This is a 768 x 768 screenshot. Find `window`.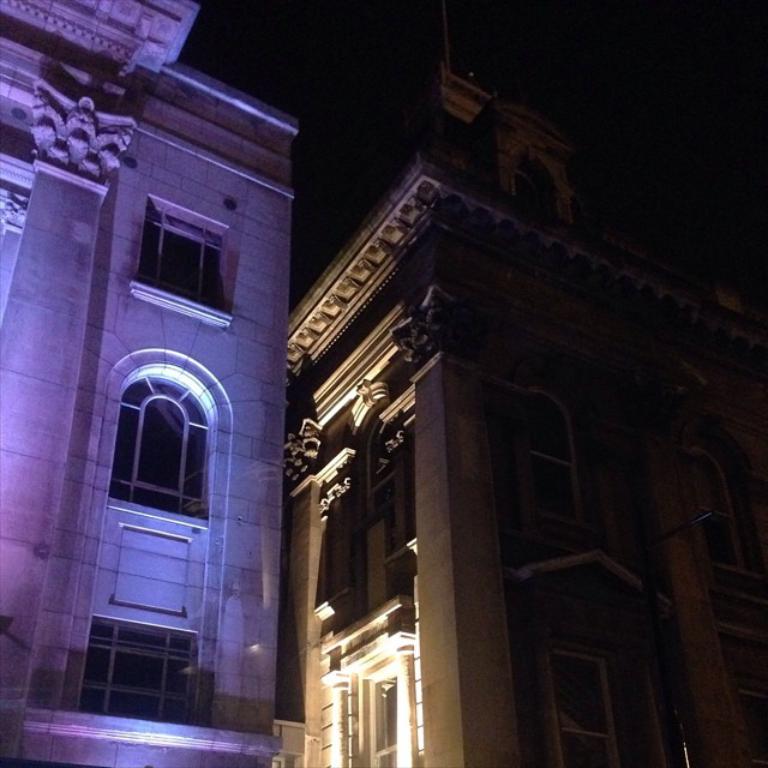
Bounding box: box=[110, 372, 204, 518].
